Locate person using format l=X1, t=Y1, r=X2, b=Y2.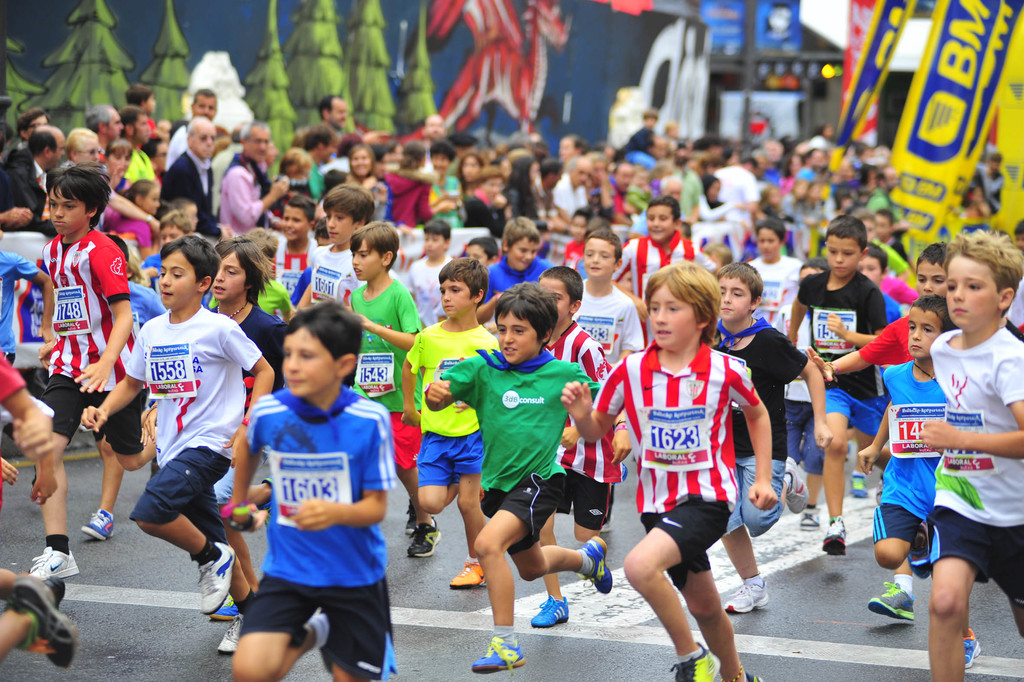
l=873, t=208, r=894, b=242.
